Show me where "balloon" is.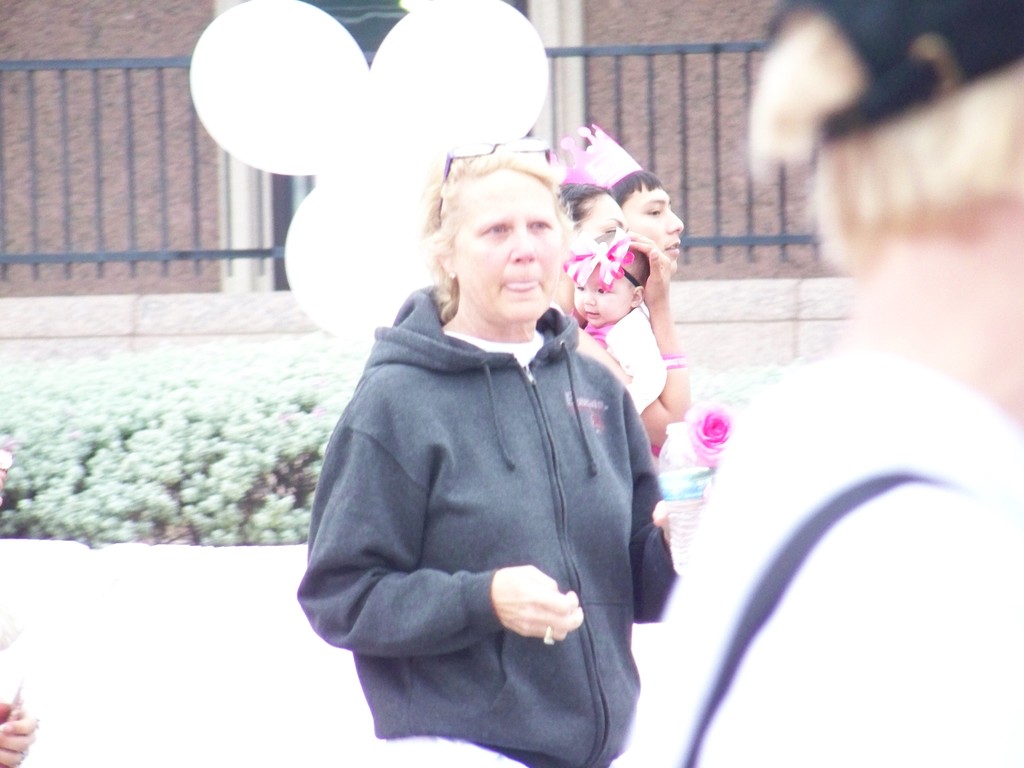
"balloon" is at 282,159,433,342.
